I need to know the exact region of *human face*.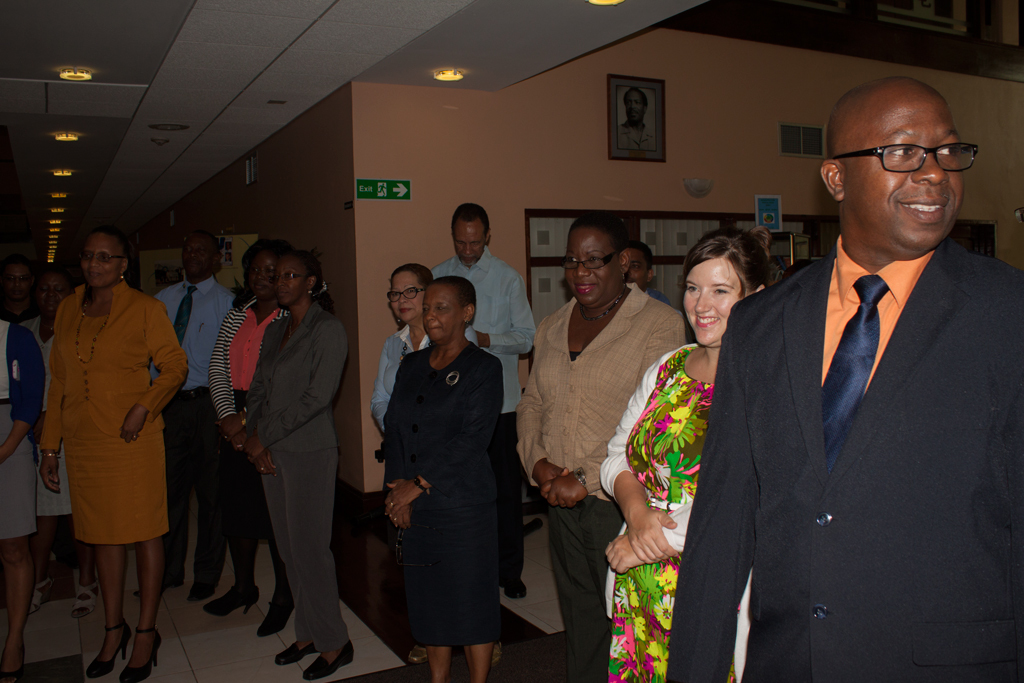
Region: <region>386, 267, 424, 320</region>.
